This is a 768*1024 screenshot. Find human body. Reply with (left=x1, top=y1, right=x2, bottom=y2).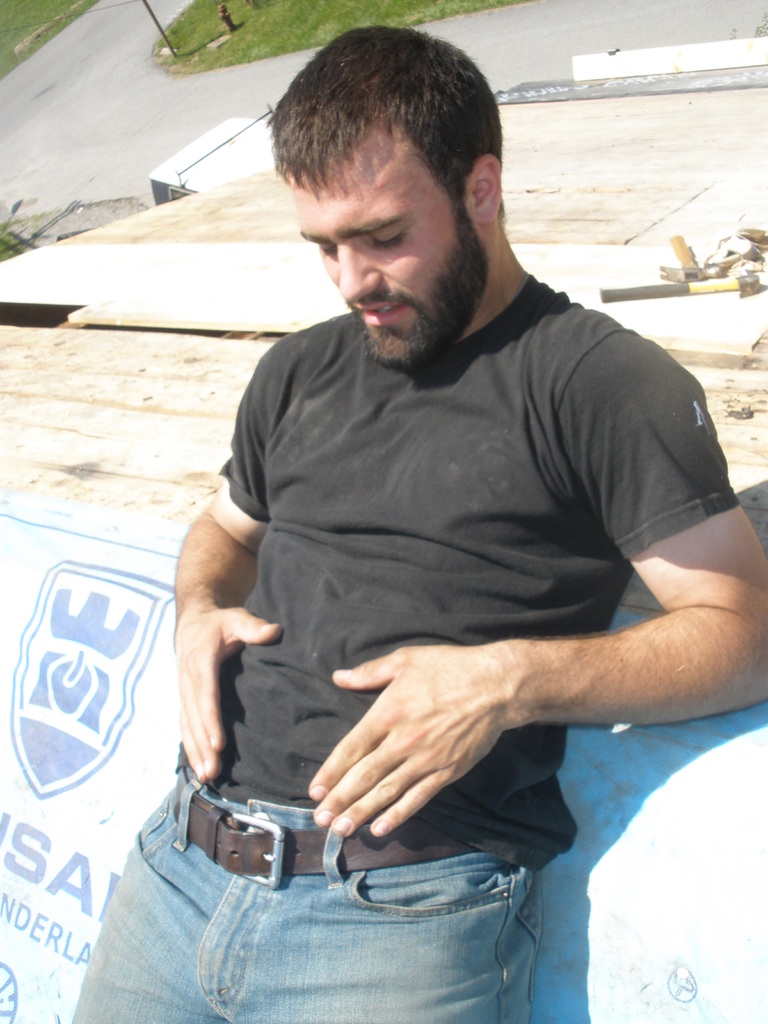
(left=164, top=26, right=767, bottom=1020).
